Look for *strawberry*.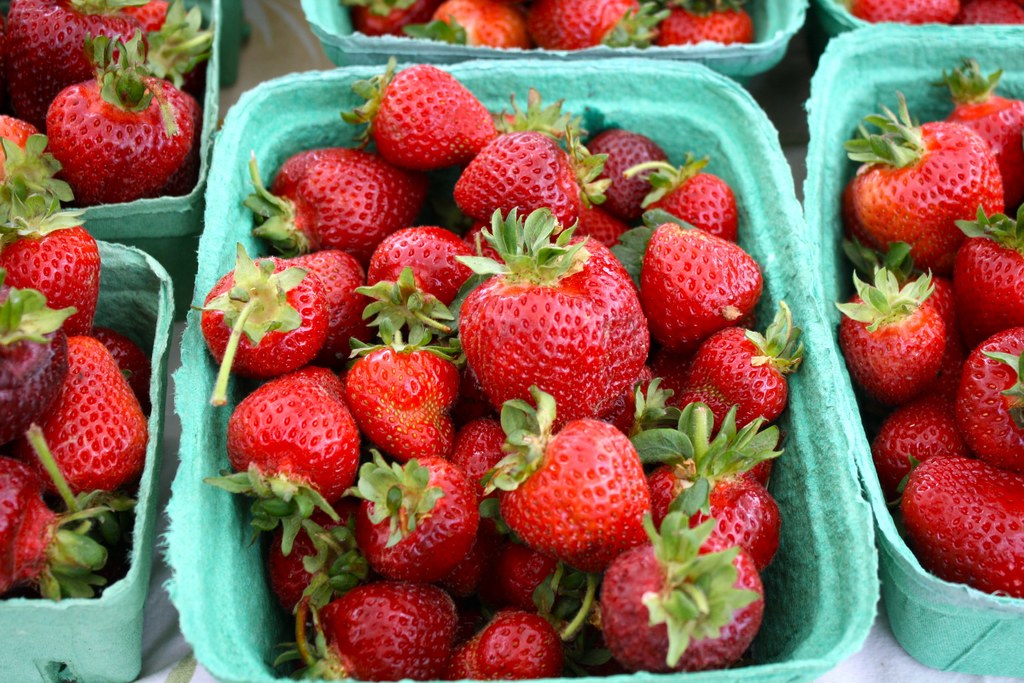
Found: locate(947, 0, 1023, 25).
